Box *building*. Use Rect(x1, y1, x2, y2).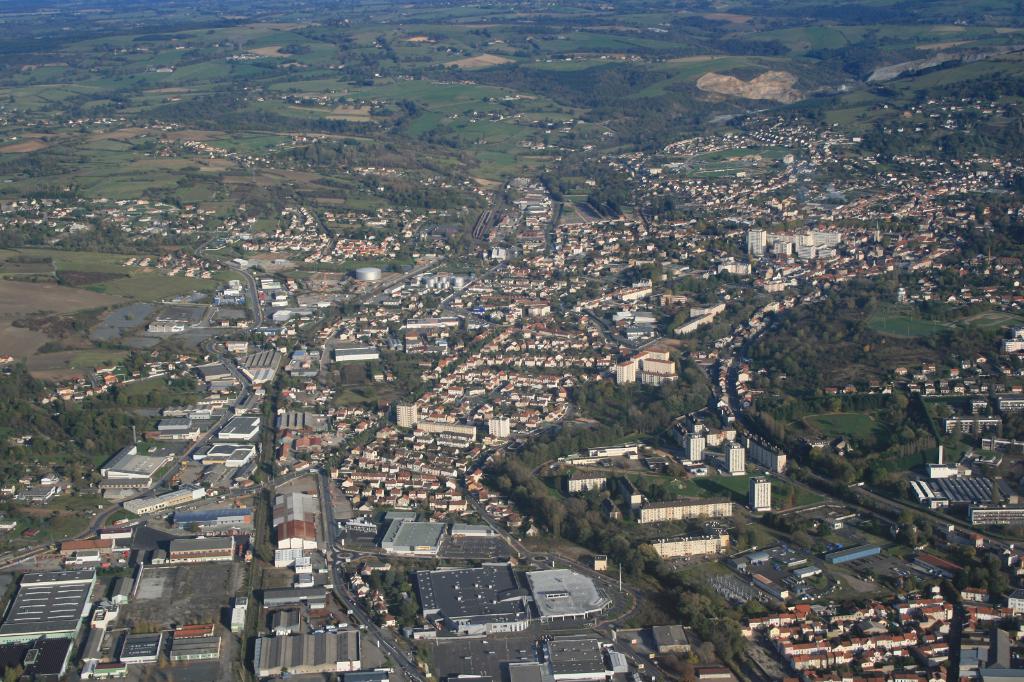
Rect(692, 305, 724, 317).
